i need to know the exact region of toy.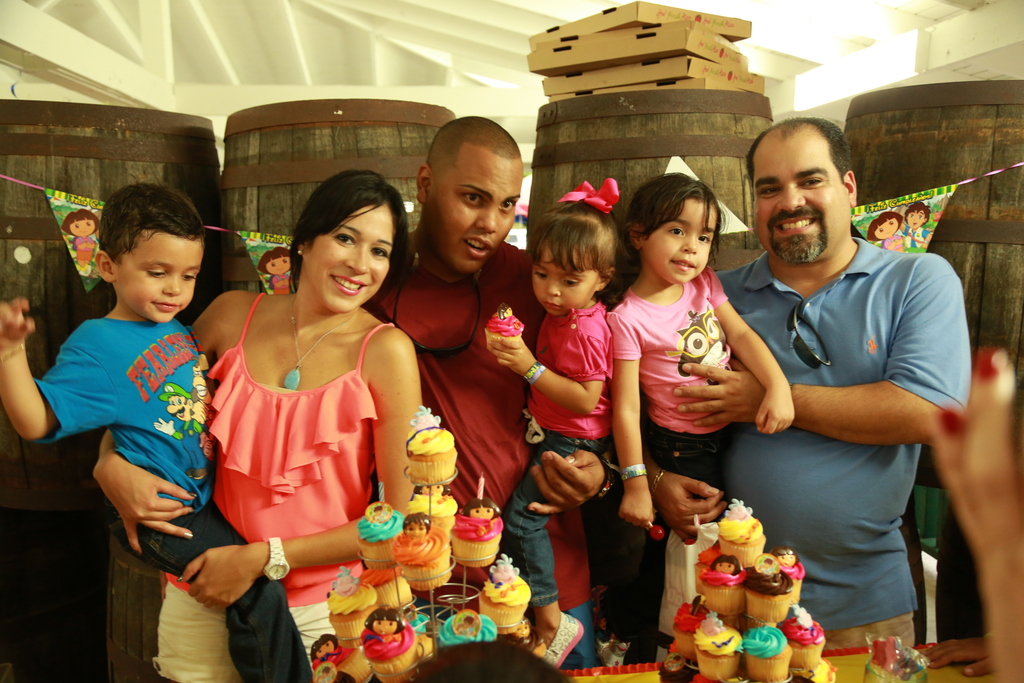
Region: {"left": 249, "top": 250, "right": 289, "bottom": 295}.
